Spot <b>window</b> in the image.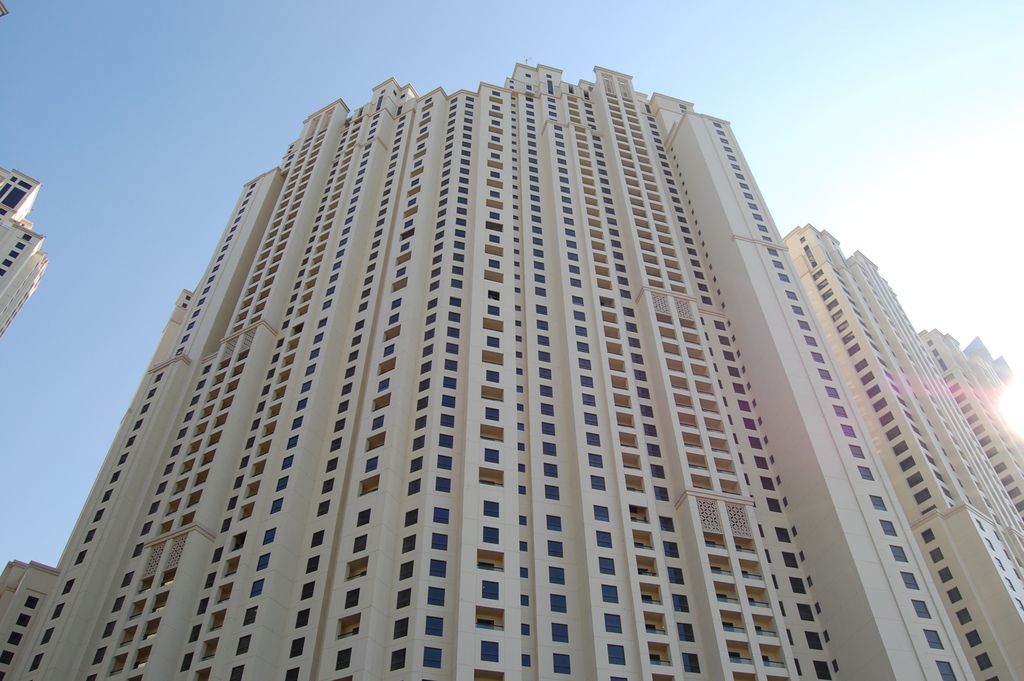
<b>window</b> found at detection(419, 357, 432, 375).
